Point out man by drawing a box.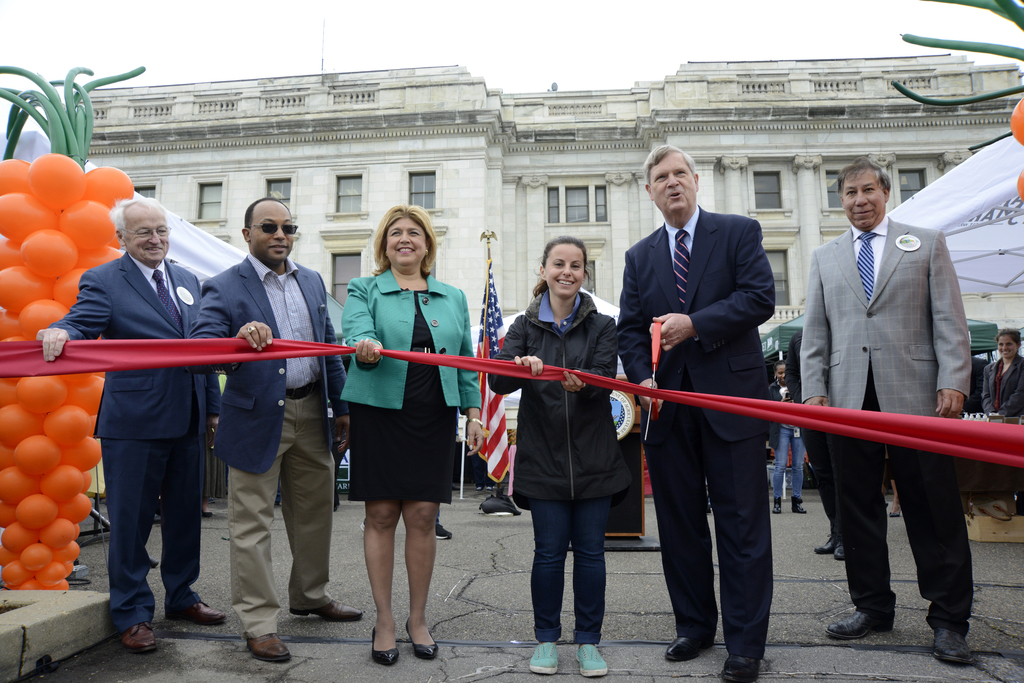
crop(31, 189, 238, 642).
